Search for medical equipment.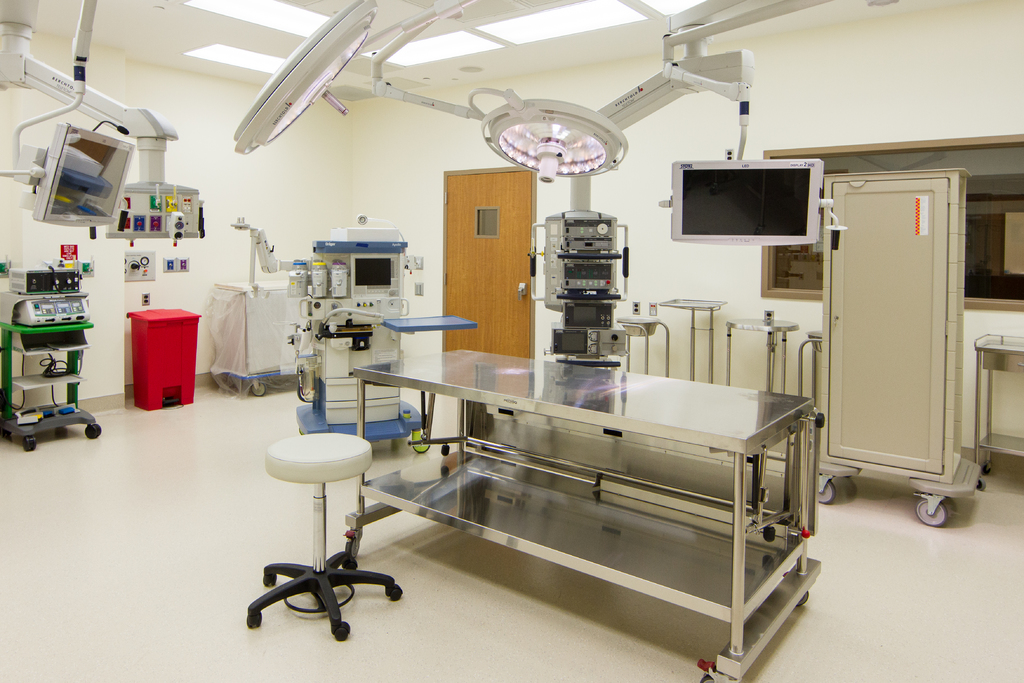
Found at l=350, t=340, r=825, b=682.
